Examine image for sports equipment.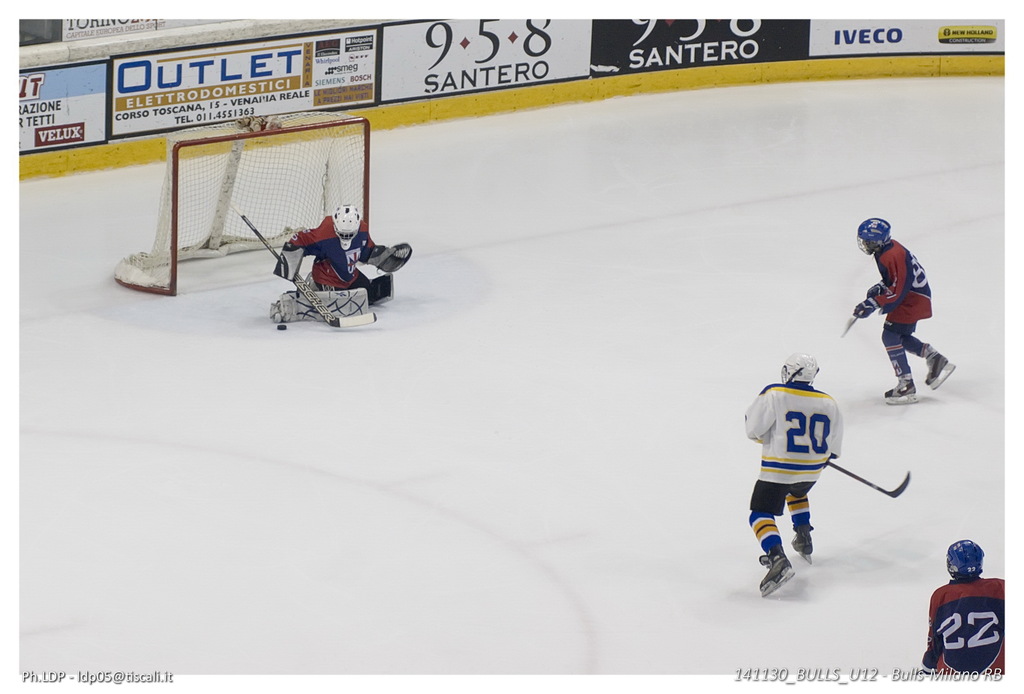
Examination result: l=776, t=352, r=819, b=386.
